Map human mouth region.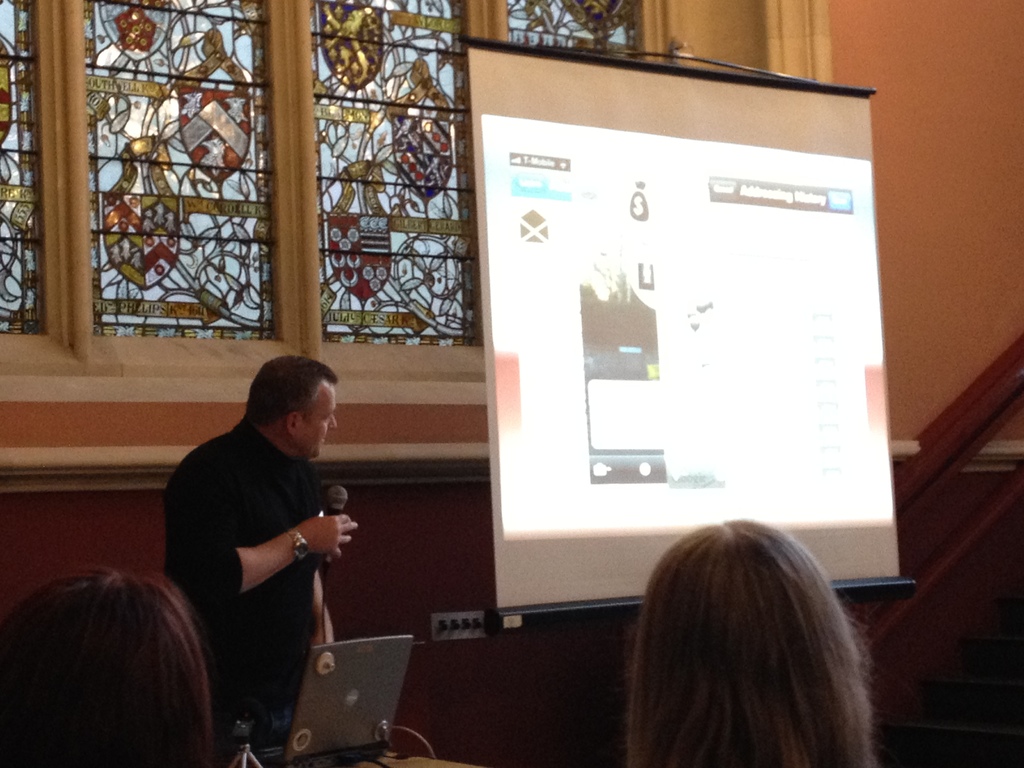
Mapped to pyautogui.locateOnScreen(320, 436, 325, 445).
